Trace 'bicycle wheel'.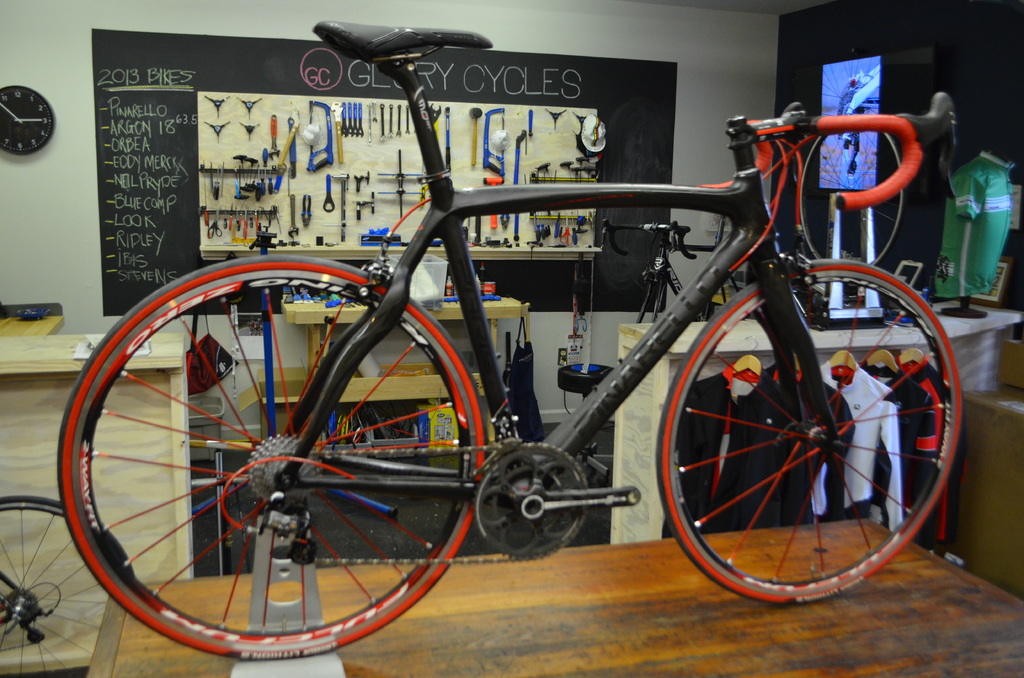
Traced to x1=653, y1=254, x2=967, y2=602.
